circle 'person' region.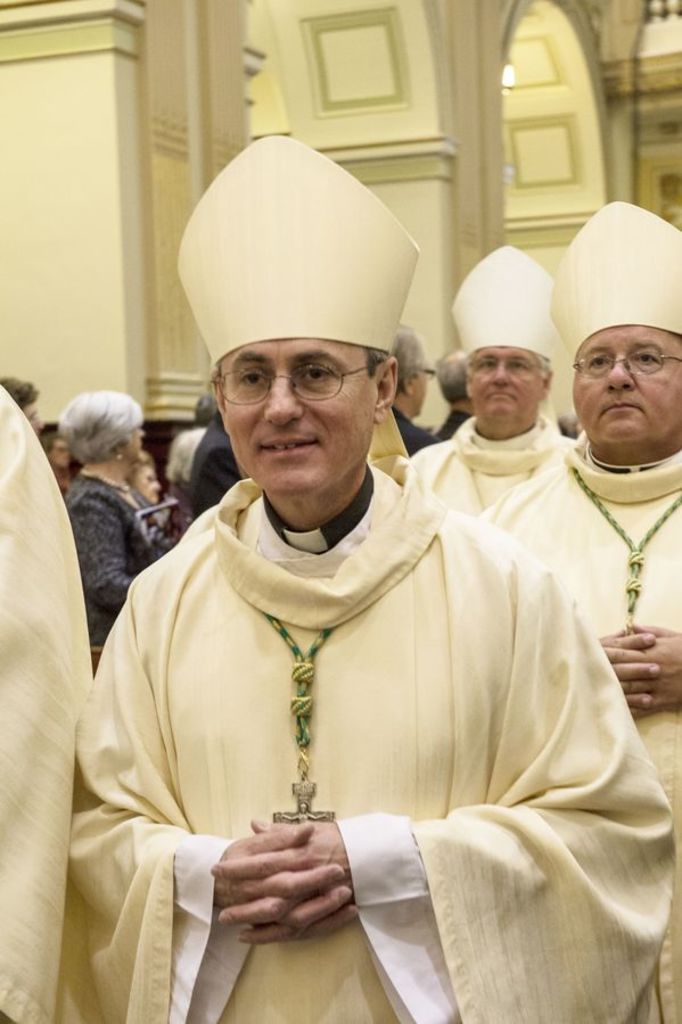
Region: bbox=[386, 323, 439, 453].
